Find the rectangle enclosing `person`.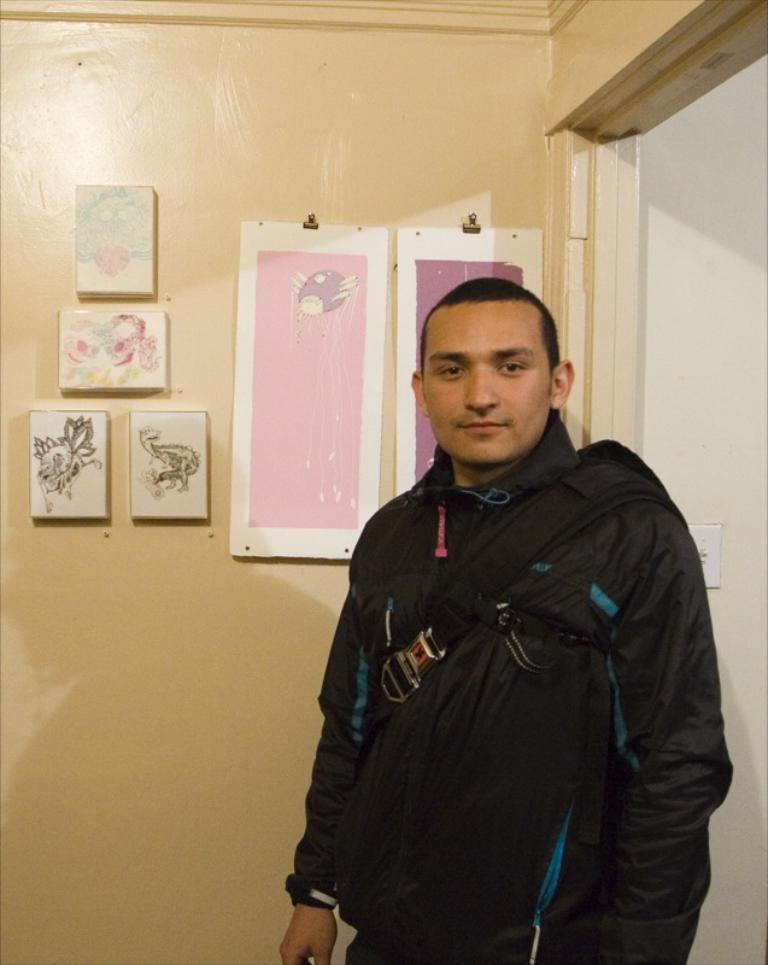
{"x1": 283, "y1": 279, "x2": 735, "y2": 964}.
